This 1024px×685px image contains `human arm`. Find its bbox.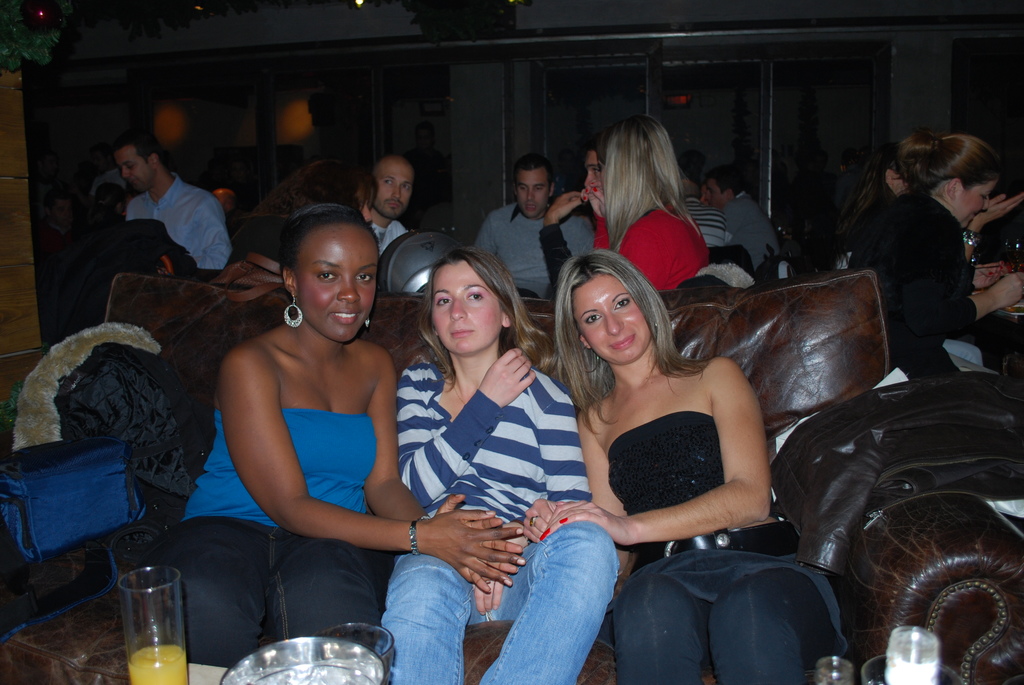
region(529, 418, 631, 574).
